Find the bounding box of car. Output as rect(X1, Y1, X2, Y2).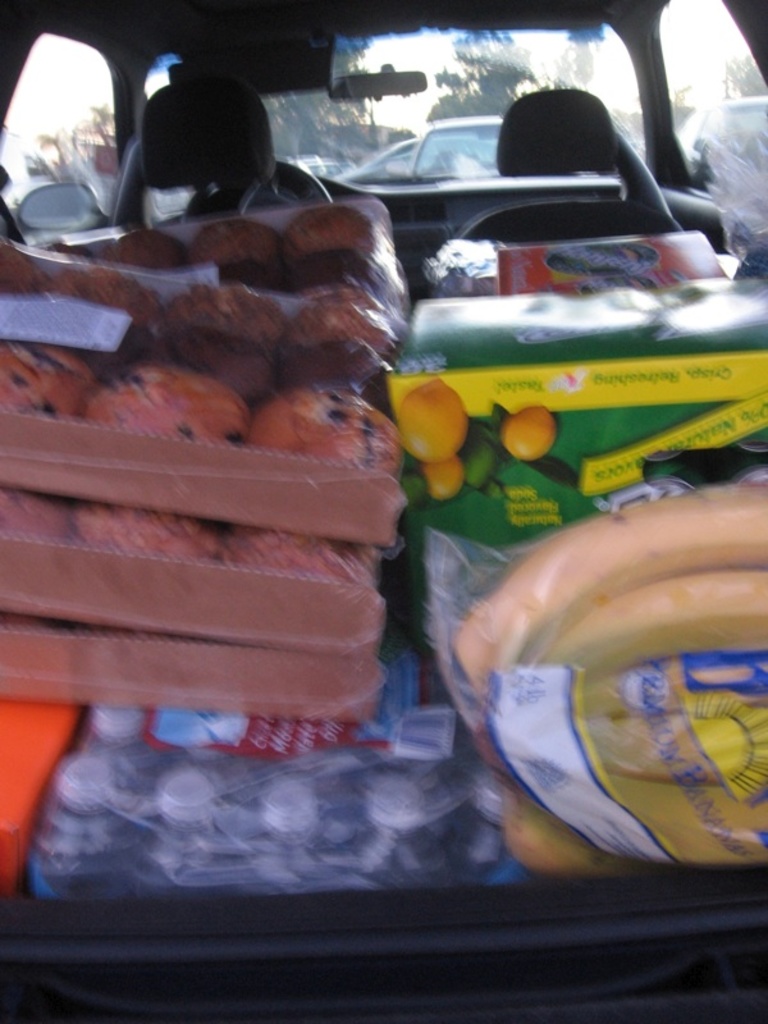
rect(120, 17, 758, 992).
